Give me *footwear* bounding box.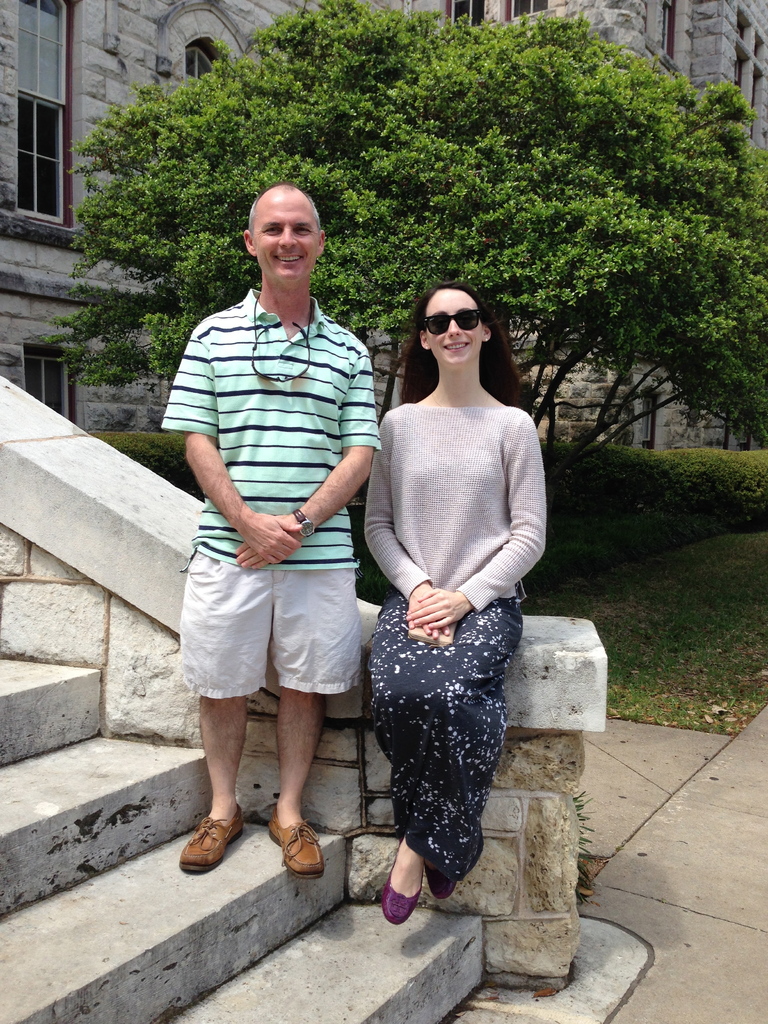
(left=430, top=863, right=463, bottom=906).
